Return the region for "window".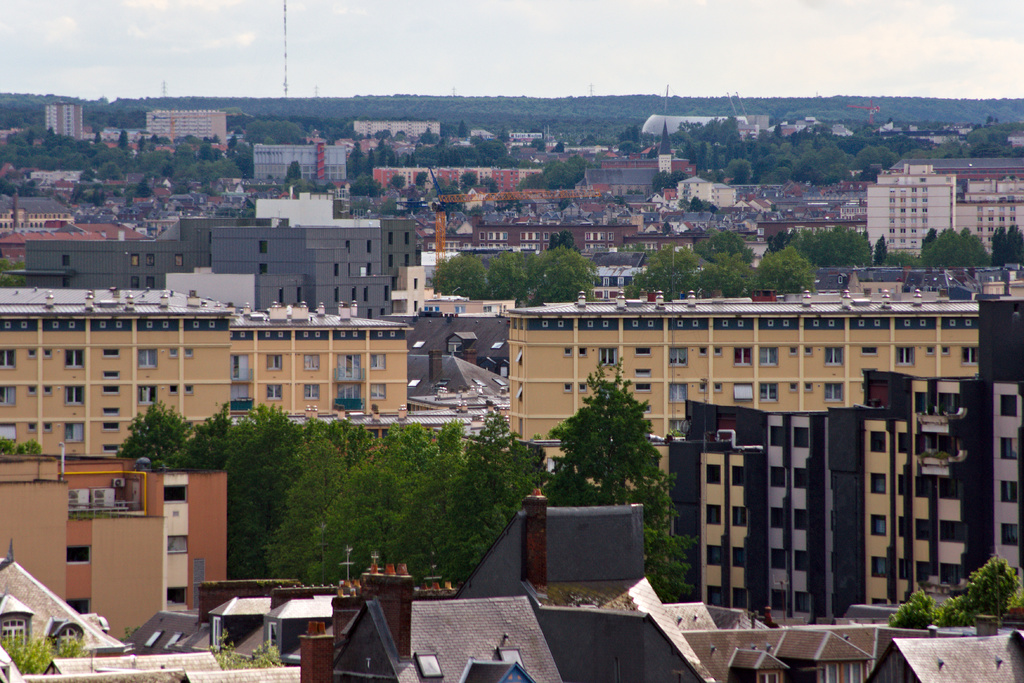
BBox(132, 383, 156, 407).
